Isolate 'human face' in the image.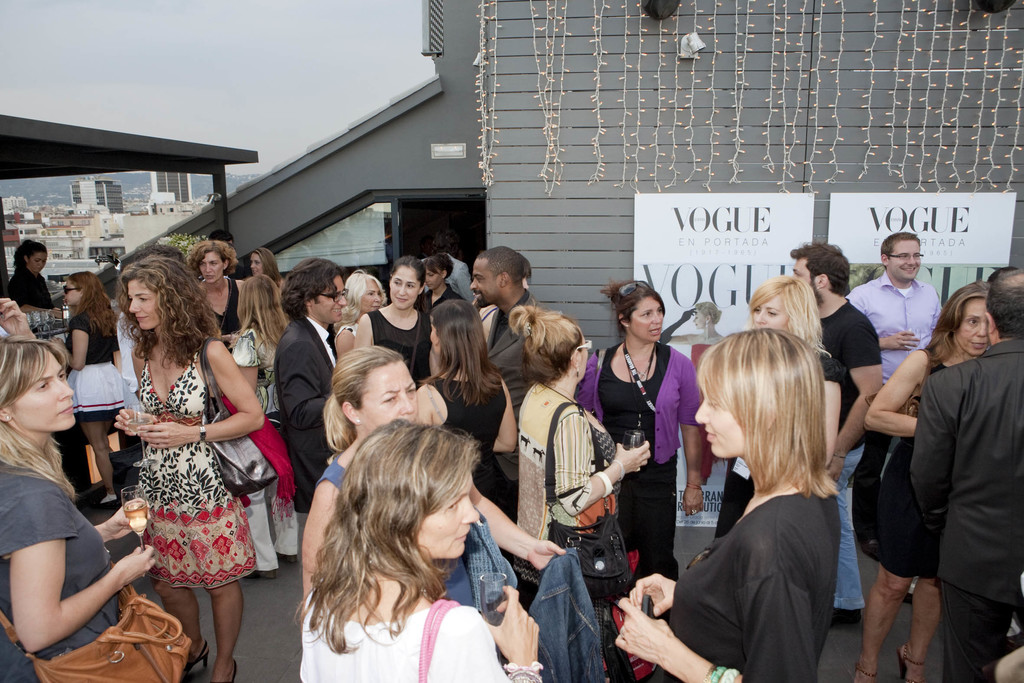
Isolated region: <box>60,282,80,307</box>.
